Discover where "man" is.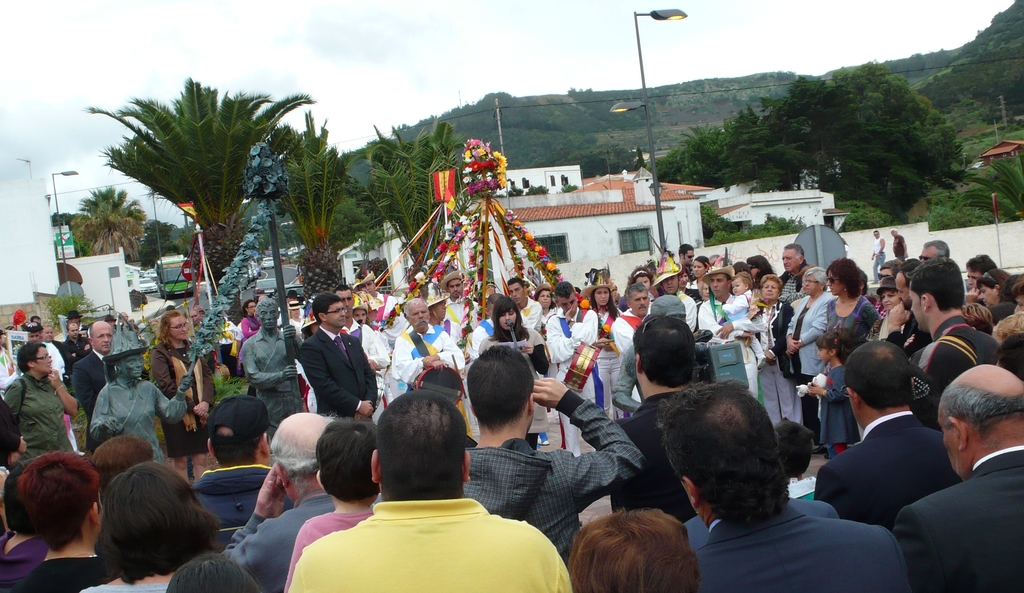
Discovered at [696,266,753,399].
